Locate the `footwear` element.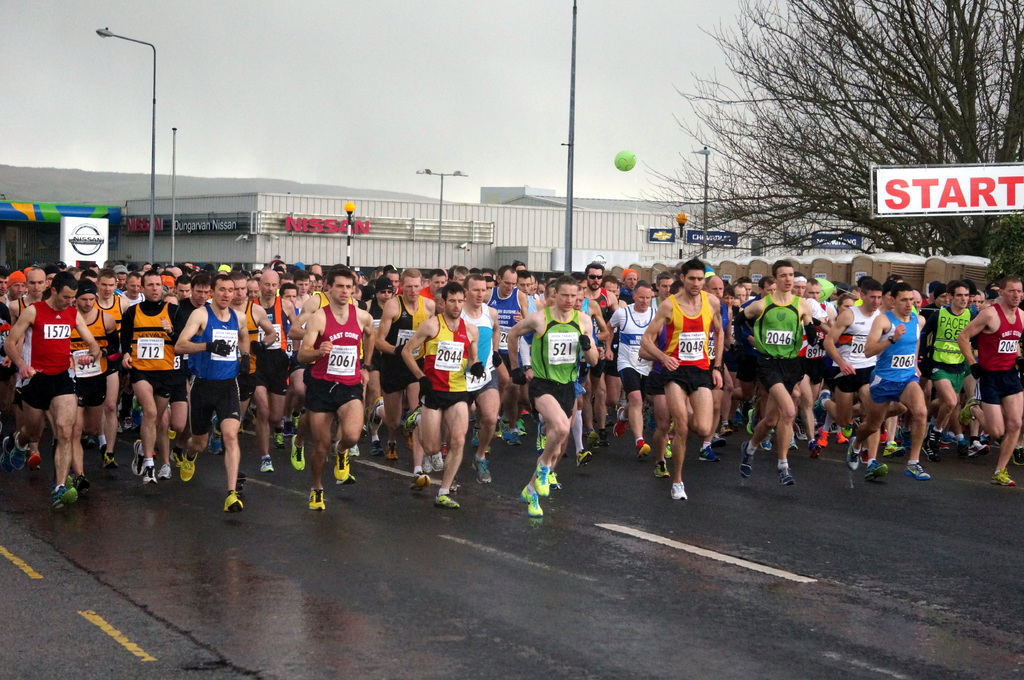
Element bbox: [left=132, top=398, right=141, bottom=423].
